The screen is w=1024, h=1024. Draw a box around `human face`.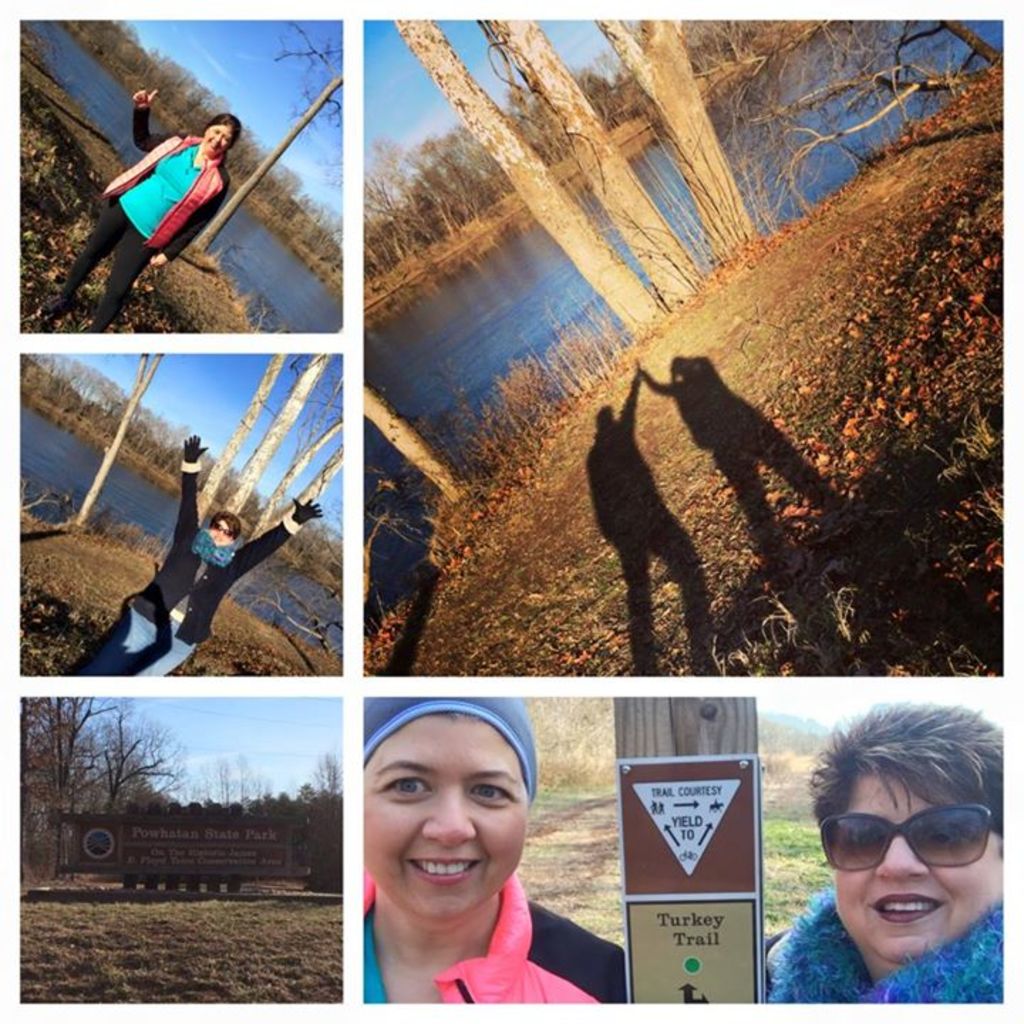
<box>209,521,238,545</box>.
